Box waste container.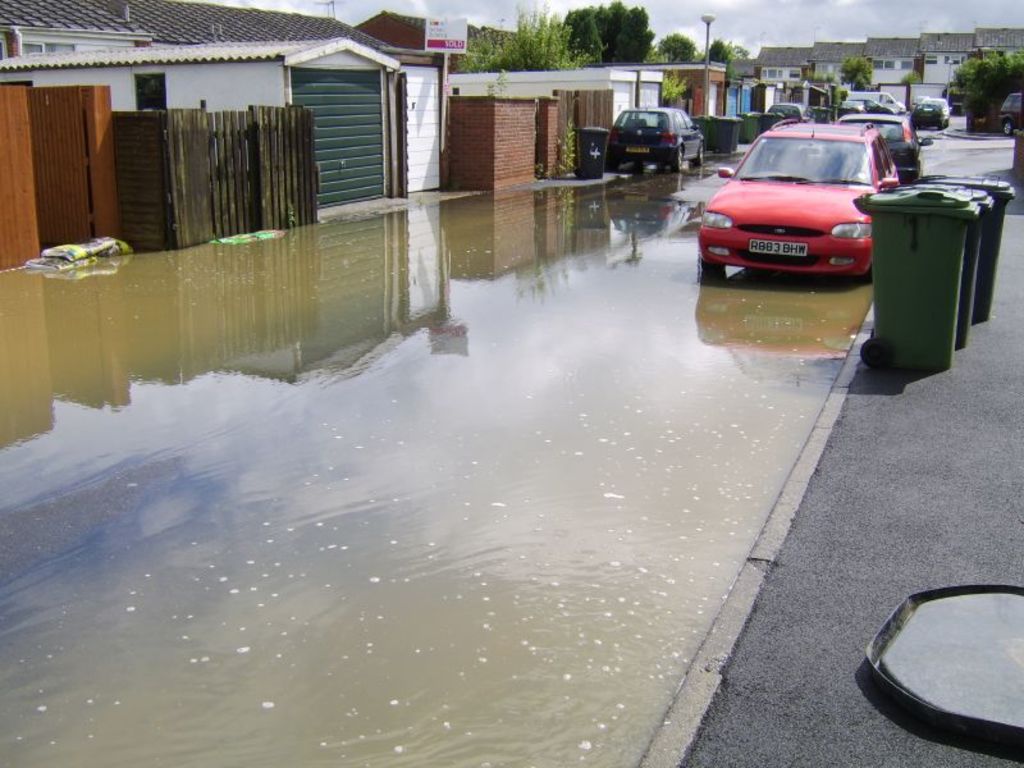
(x1=737, y1=111, x2=765, y2=142).
